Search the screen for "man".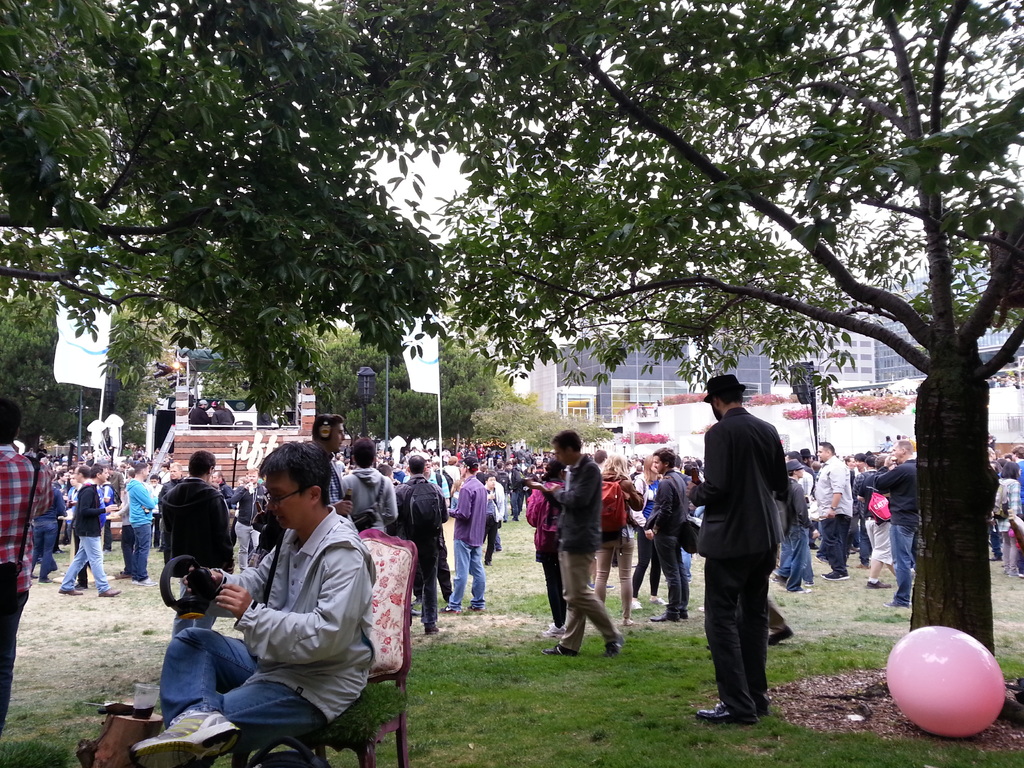
Found at BBox(156, 450, 237, 636).
